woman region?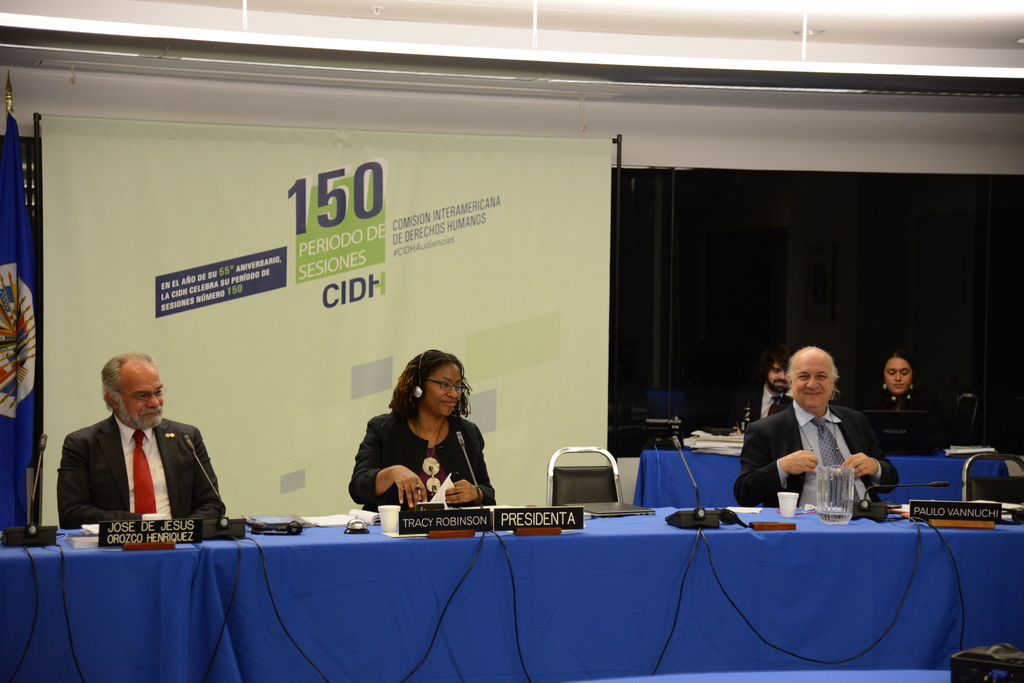
box(859, 348, 924, 414)
